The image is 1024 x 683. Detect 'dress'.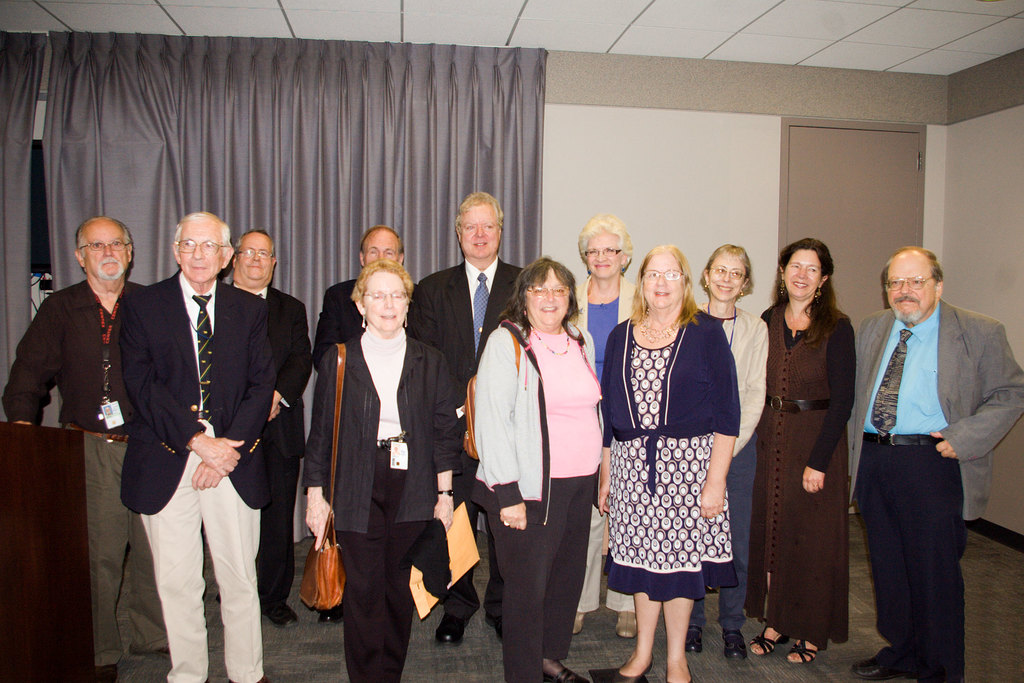
Detection: [x1=604, y1=341, x2=744, y2=601].
